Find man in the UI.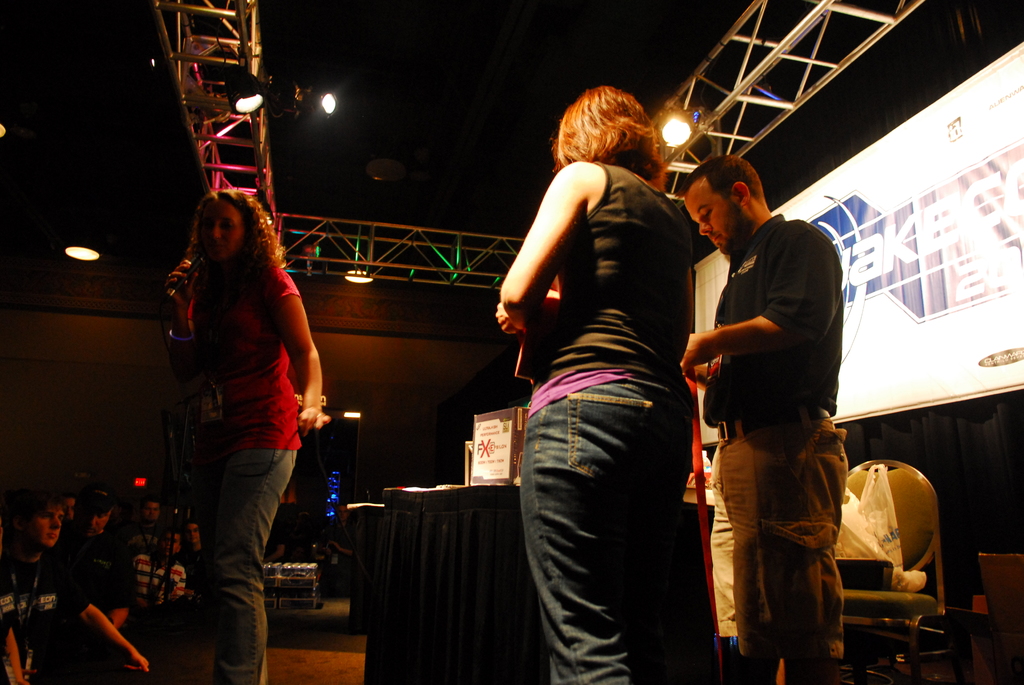
UI element at 700 423 749 670.
